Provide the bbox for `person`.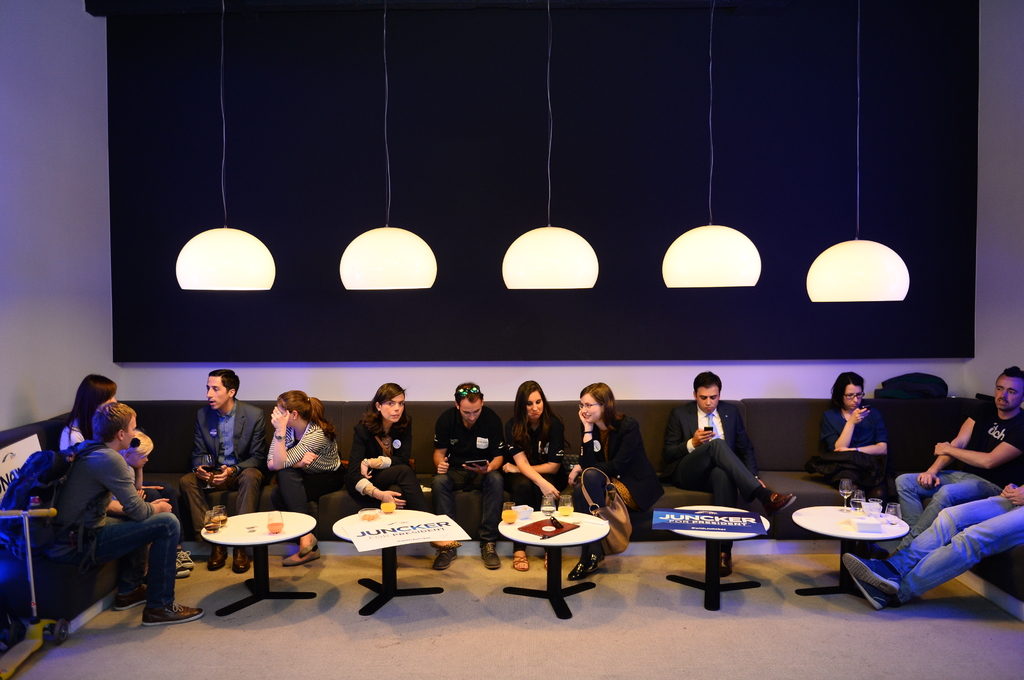
detection(504, 377, 563, 578).
